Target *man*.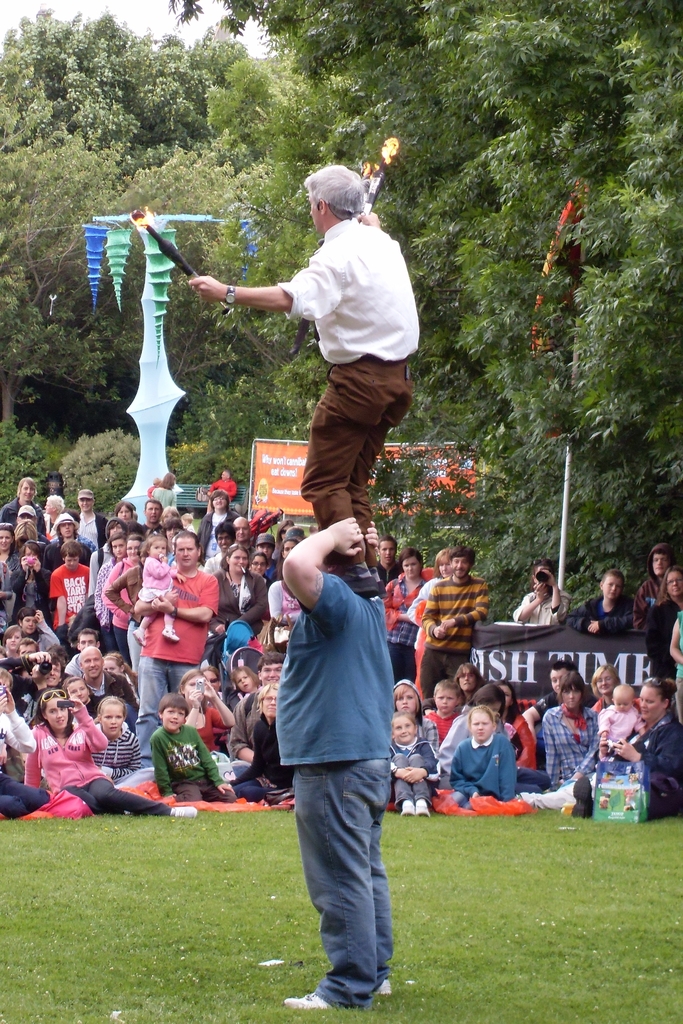
Target region: (227,653,284,763).
